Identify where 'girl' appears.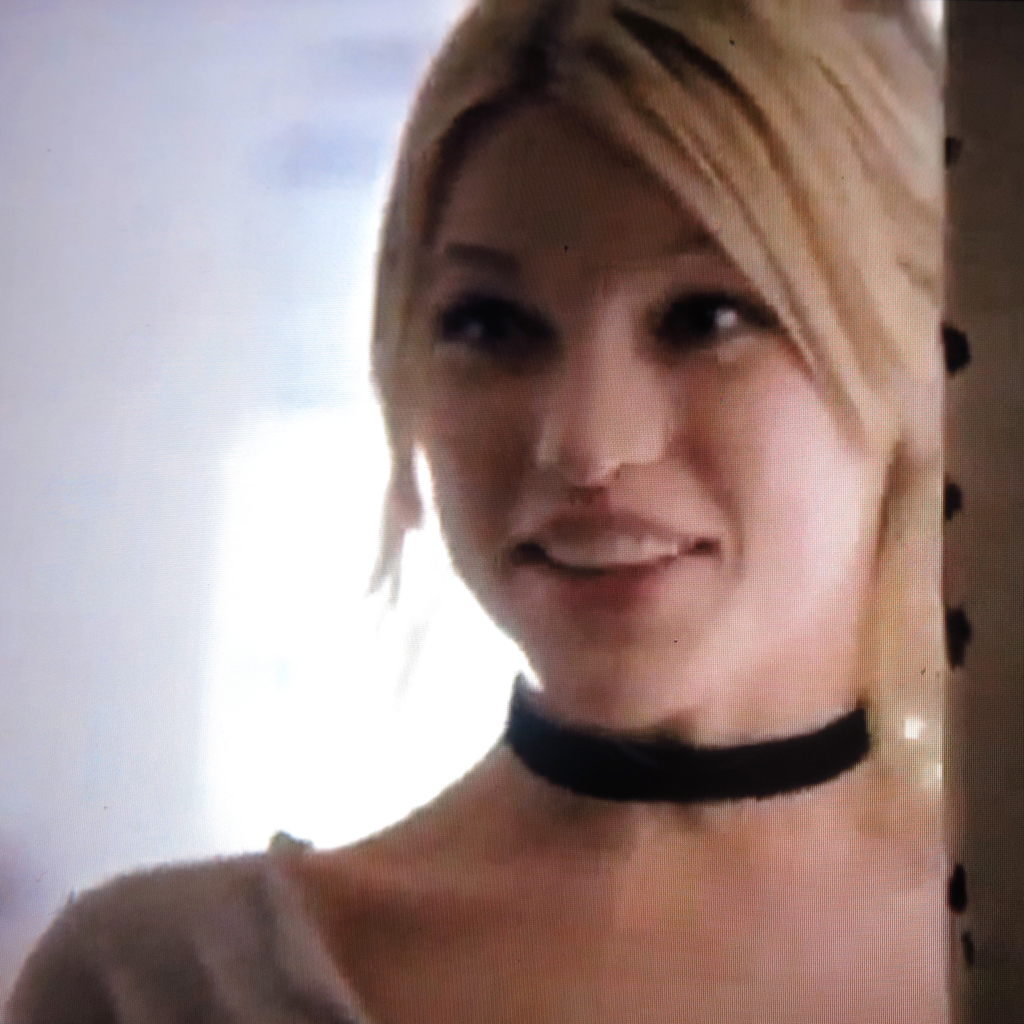
Appears at 0:0:941:1008.
